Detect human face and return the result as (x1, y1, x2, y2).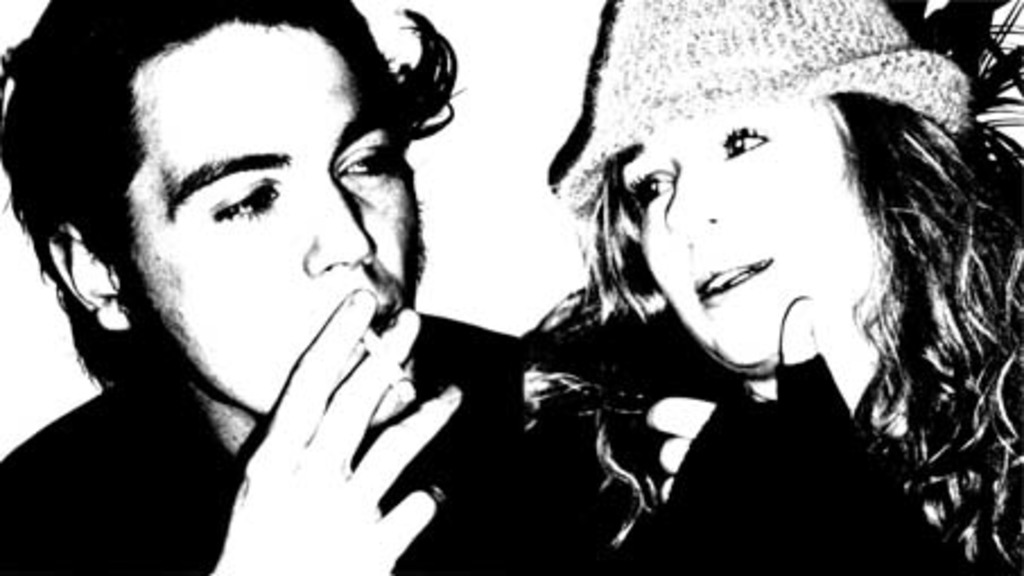
(133, 18, 423, 418).
